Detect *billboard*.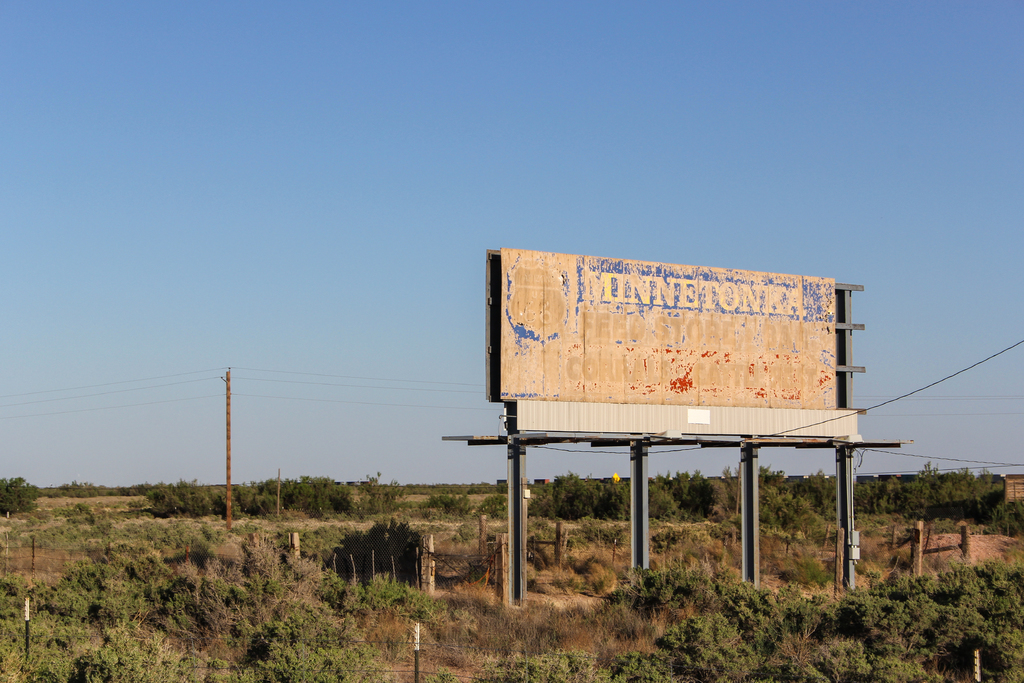
Detected at bbox=[489, 247, 836, 406].
